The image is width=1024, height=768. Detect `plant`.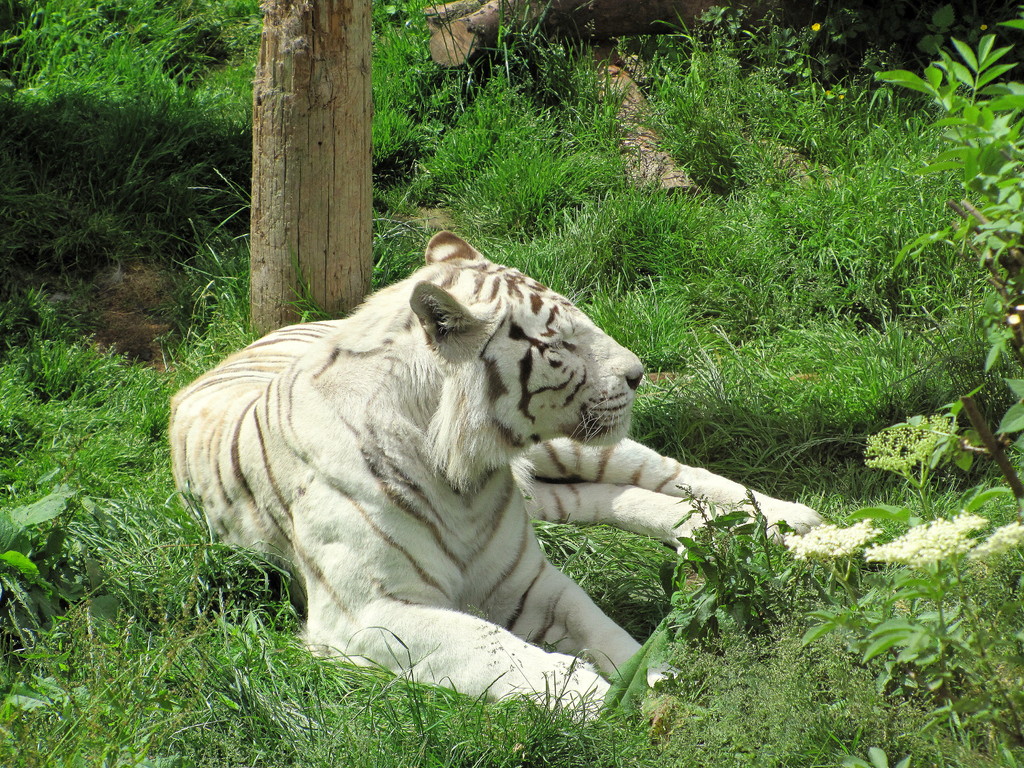
Detection: (639,559,966,767).
